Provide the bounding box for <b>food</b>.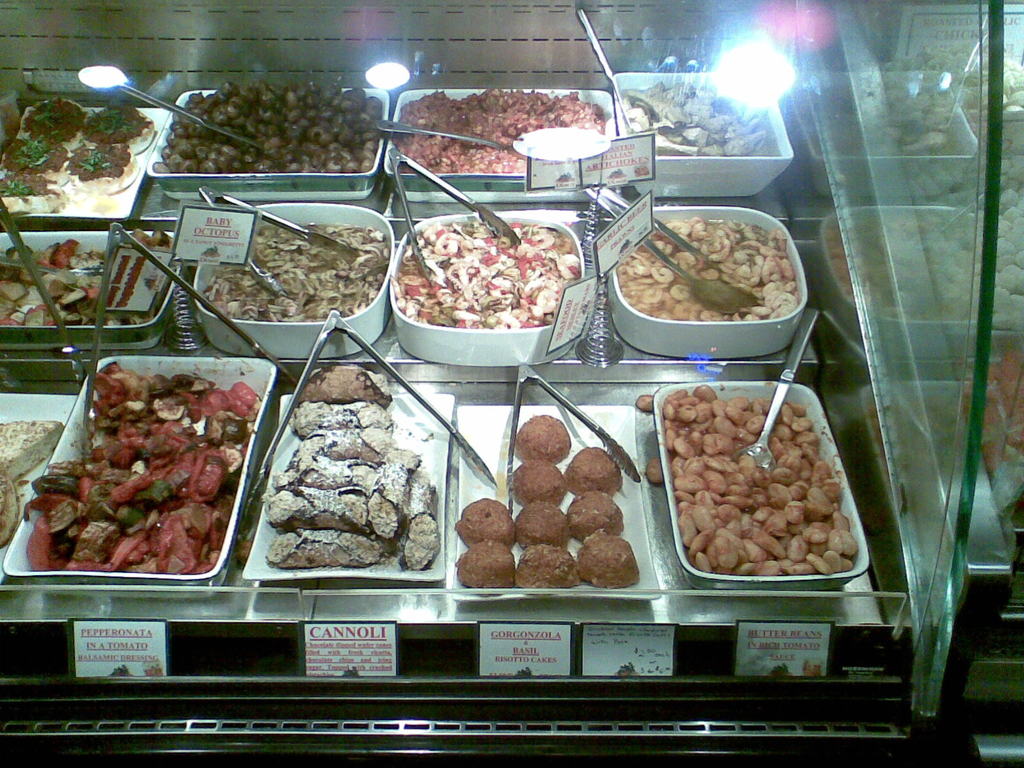
bbox=[632, 393, 653, 413].
